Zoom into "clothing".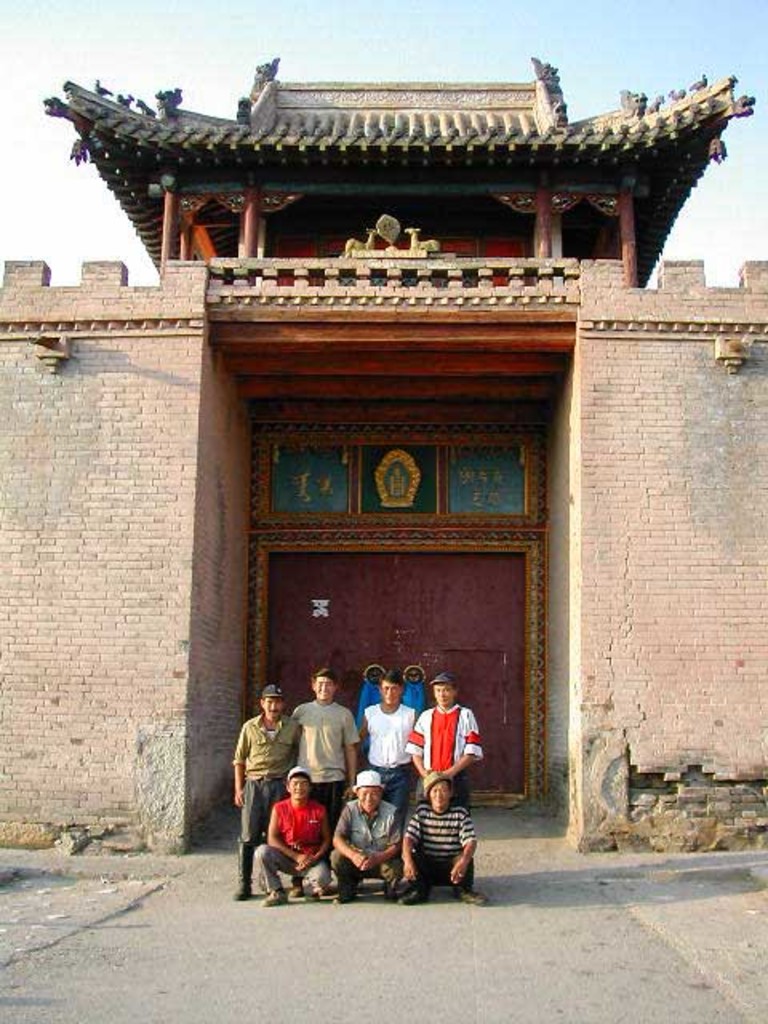
Zoom target: [234, 717, 302, 883].
